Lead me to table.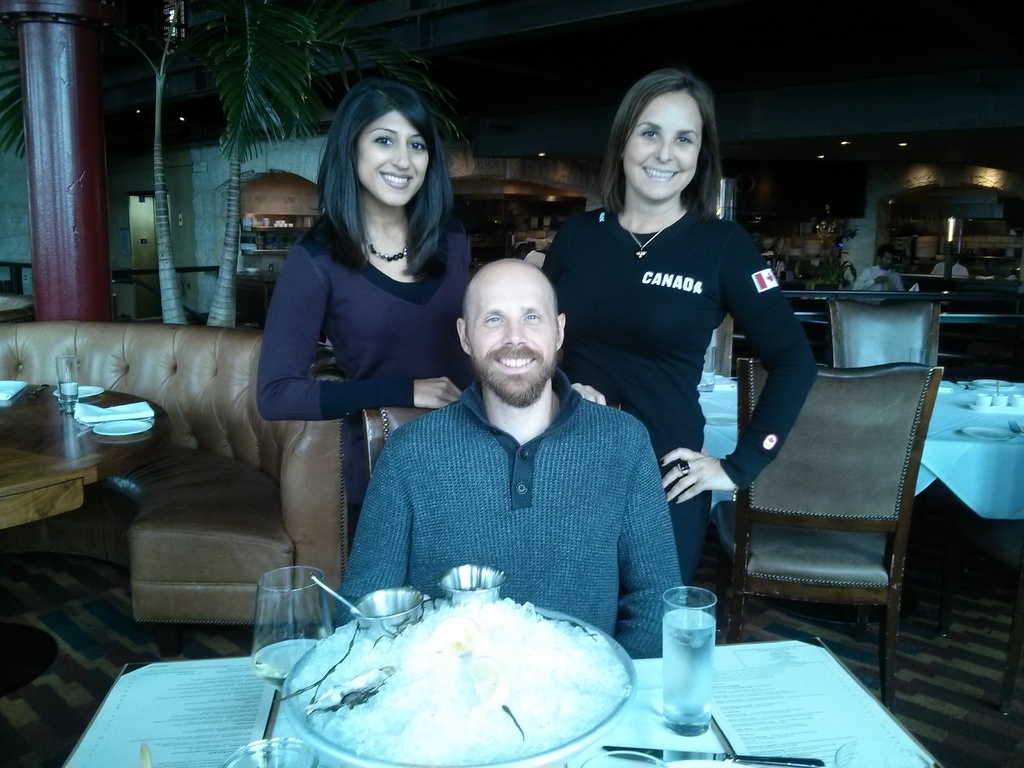
Lead to <box>694,368,742,463</box>.
